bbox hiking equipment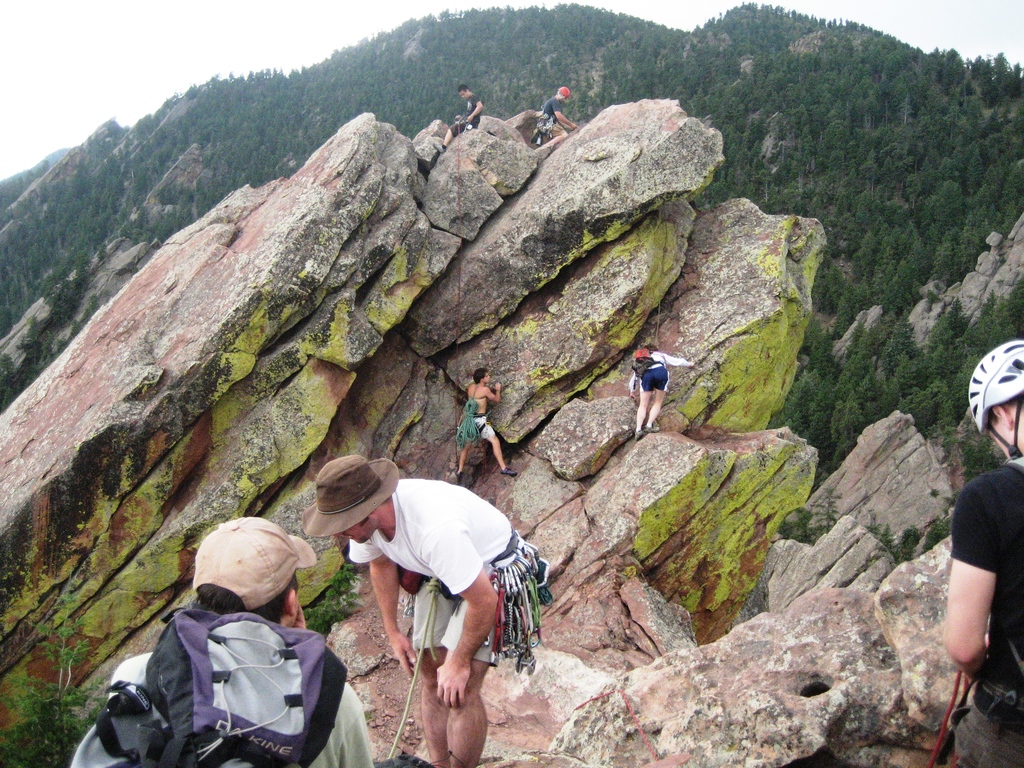
bbox=[68, 605, 356, 767]
